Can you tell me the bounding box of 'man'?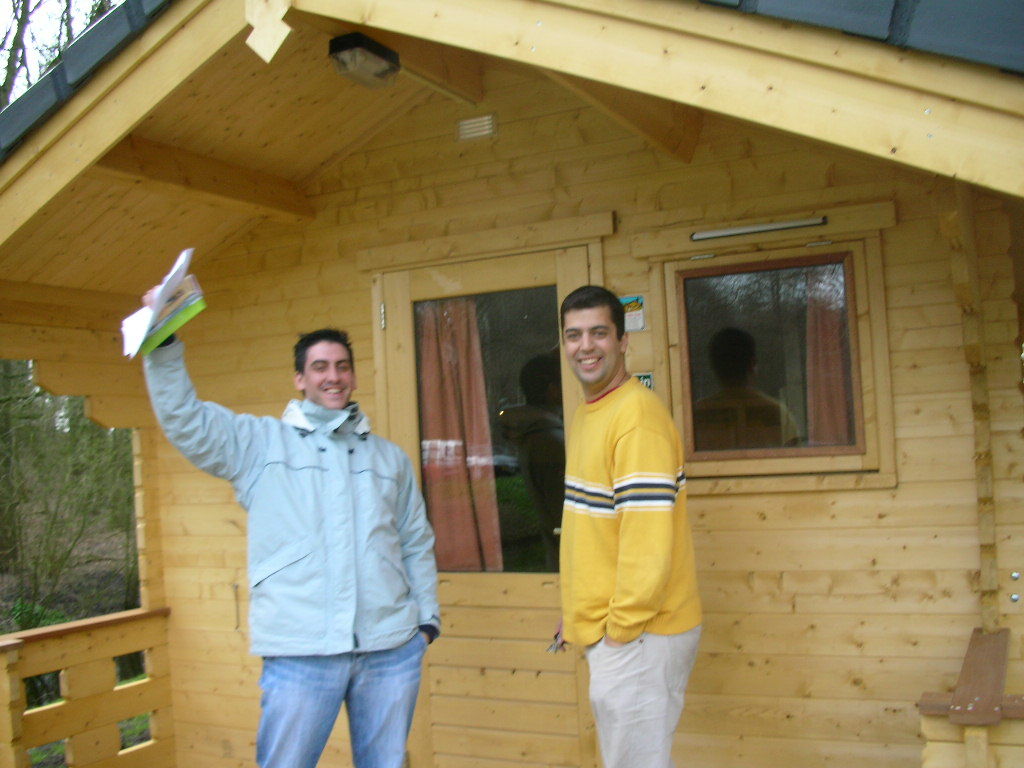
l=515, t=294, r=710, b=739.
